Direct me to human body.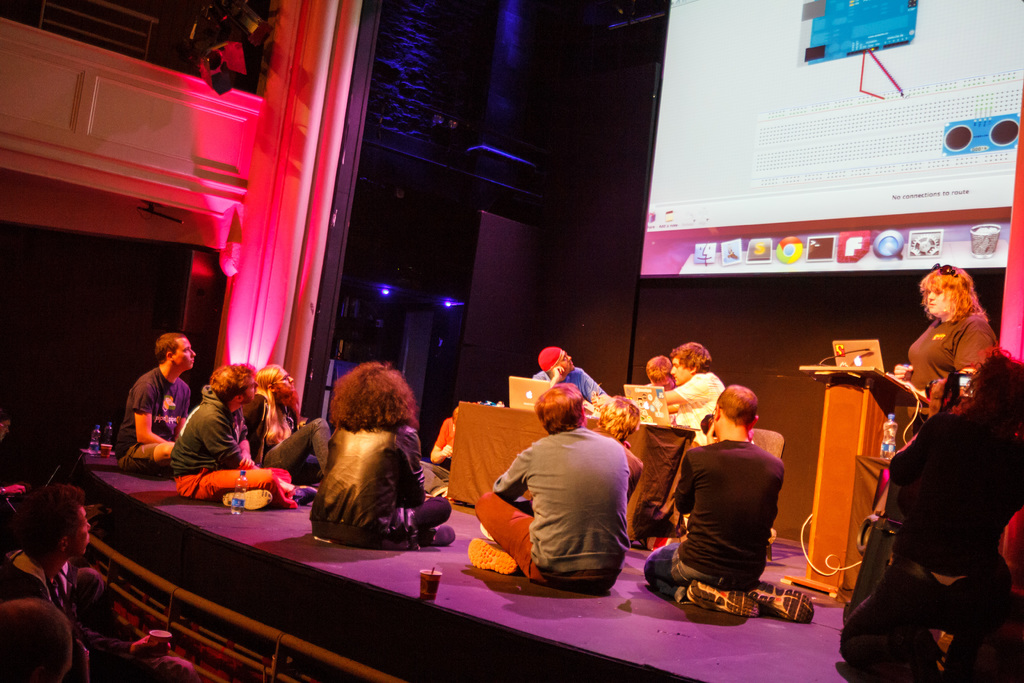
Direction: [left=528, top=349, right=612, bottom=407].
